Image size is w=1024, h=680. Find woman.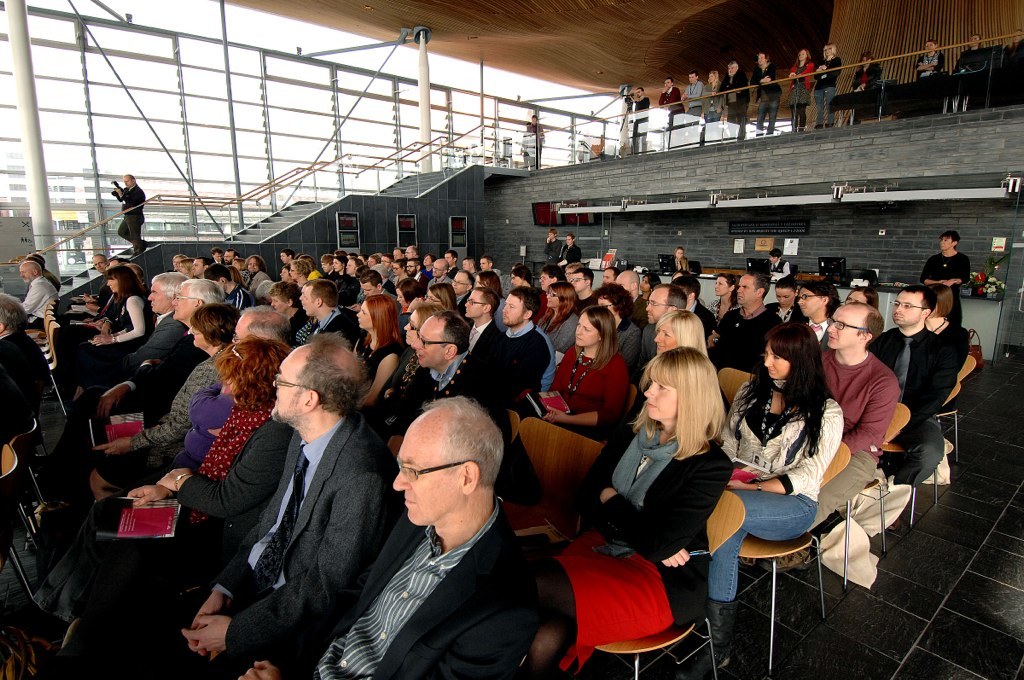
852 51 880 119.
